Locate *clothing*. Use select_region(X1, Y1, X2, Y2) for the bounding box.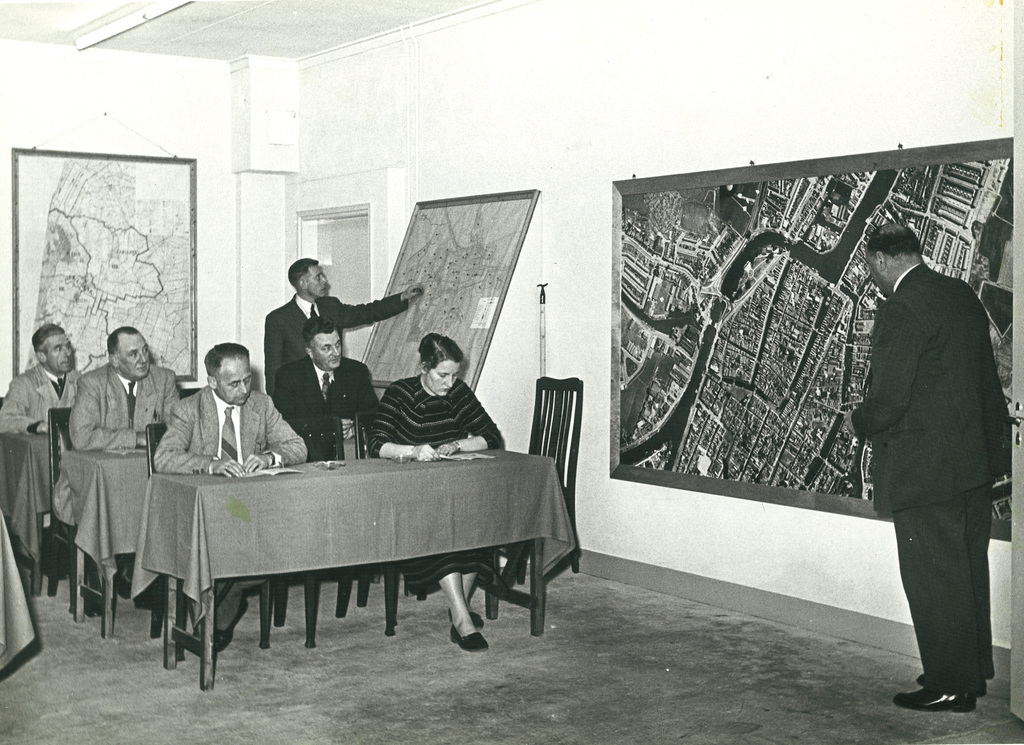
select_region(268, 294, 415, 392).
